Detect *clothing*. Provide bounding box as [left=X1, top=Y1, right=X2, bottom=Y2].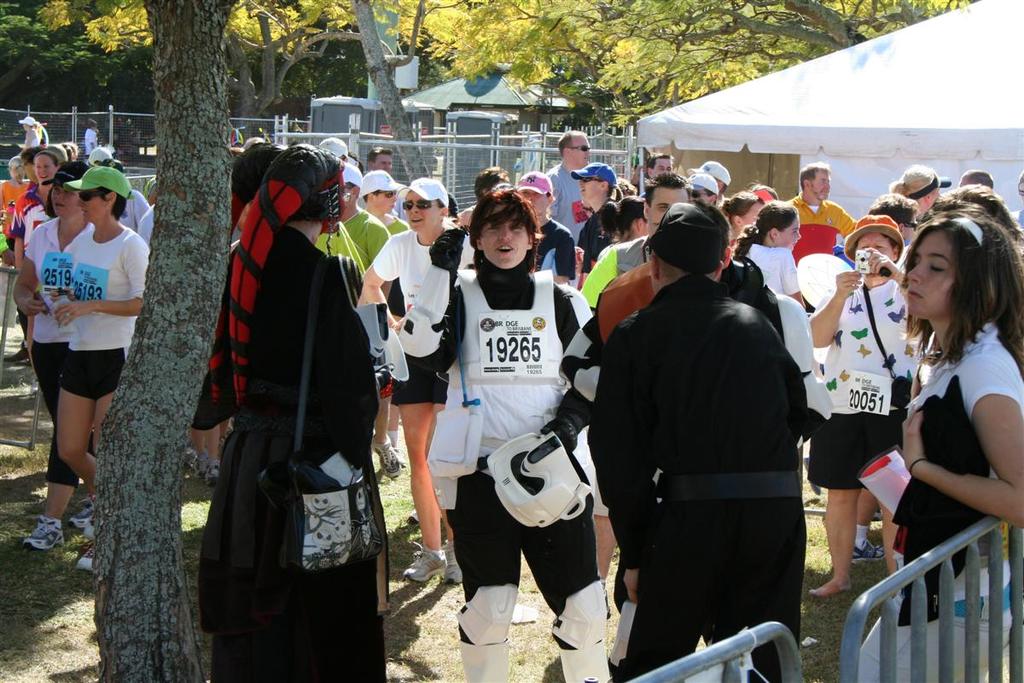
[left=804, top=277, right=914, bottom=488].
